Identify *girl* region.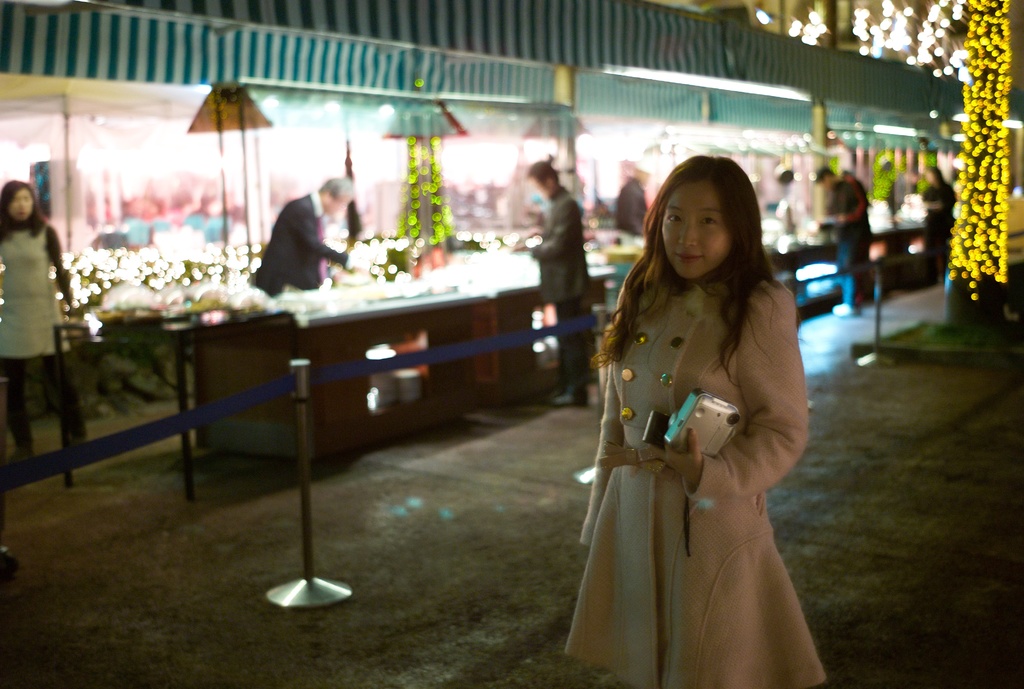
Region: (559,158,826,688).
